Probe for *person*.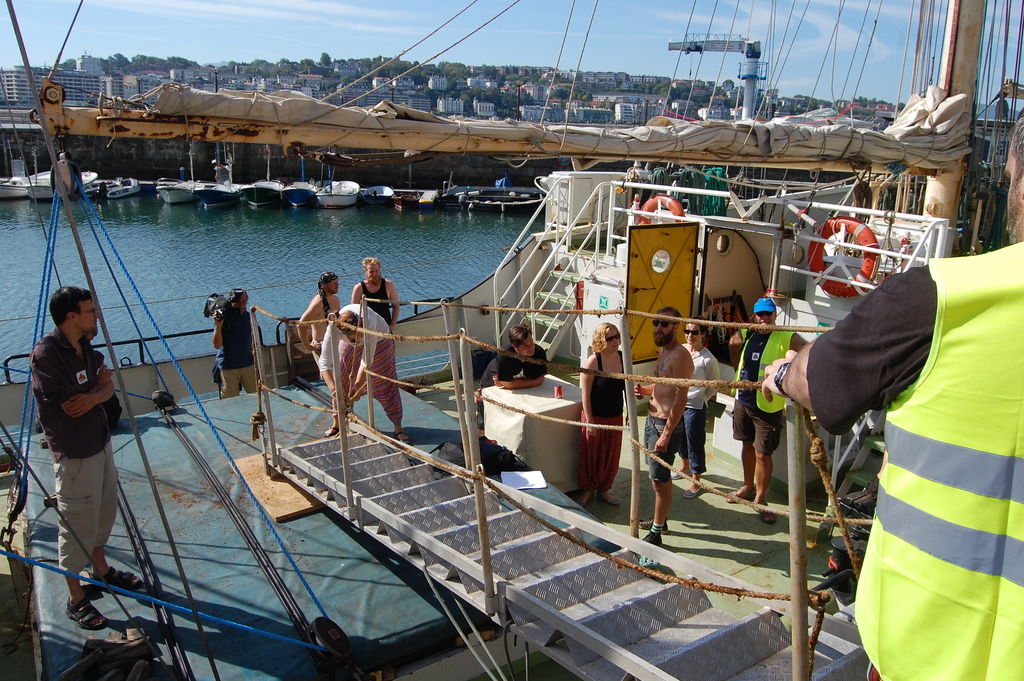
Probe result: (673, 318, 720, 502).
